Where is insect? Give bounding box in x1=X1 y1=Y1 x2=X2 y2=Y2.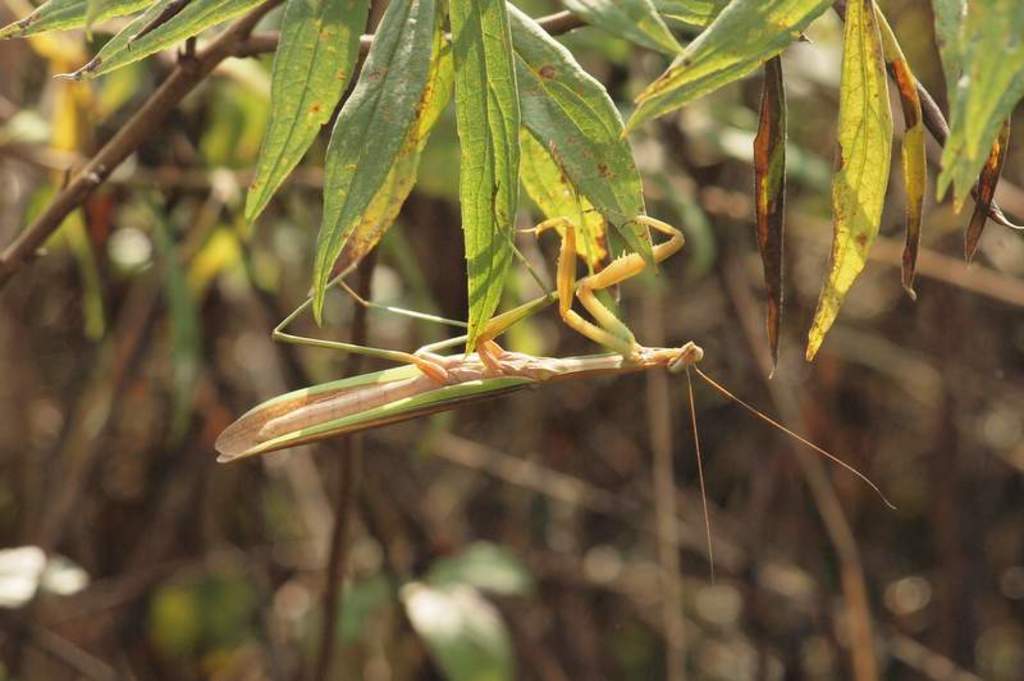
x1=212 y1=201 x2=900 y2=597.
